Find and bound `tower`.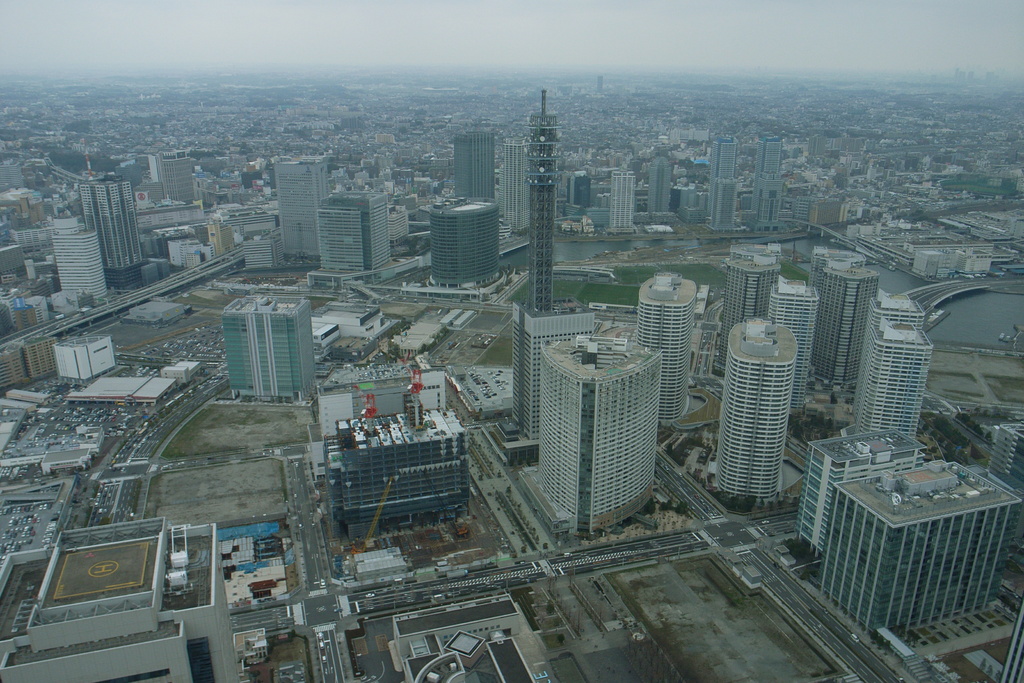
Bound: 744,135,777,233.
